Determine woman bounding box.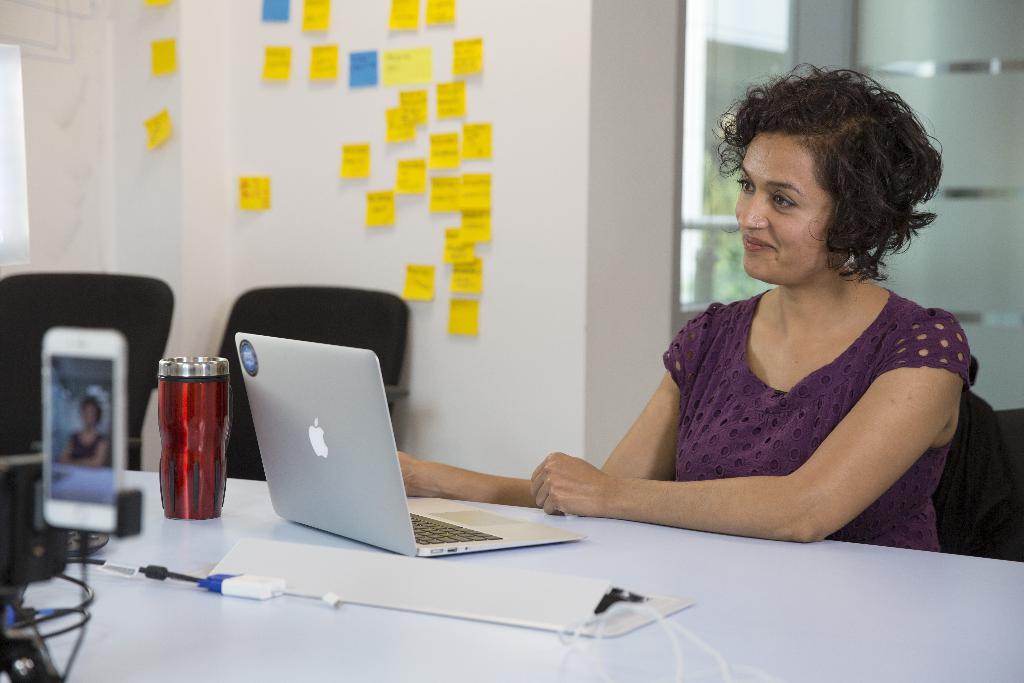
Determined: <bbox>61, 392, 113, 466</bbox>.
